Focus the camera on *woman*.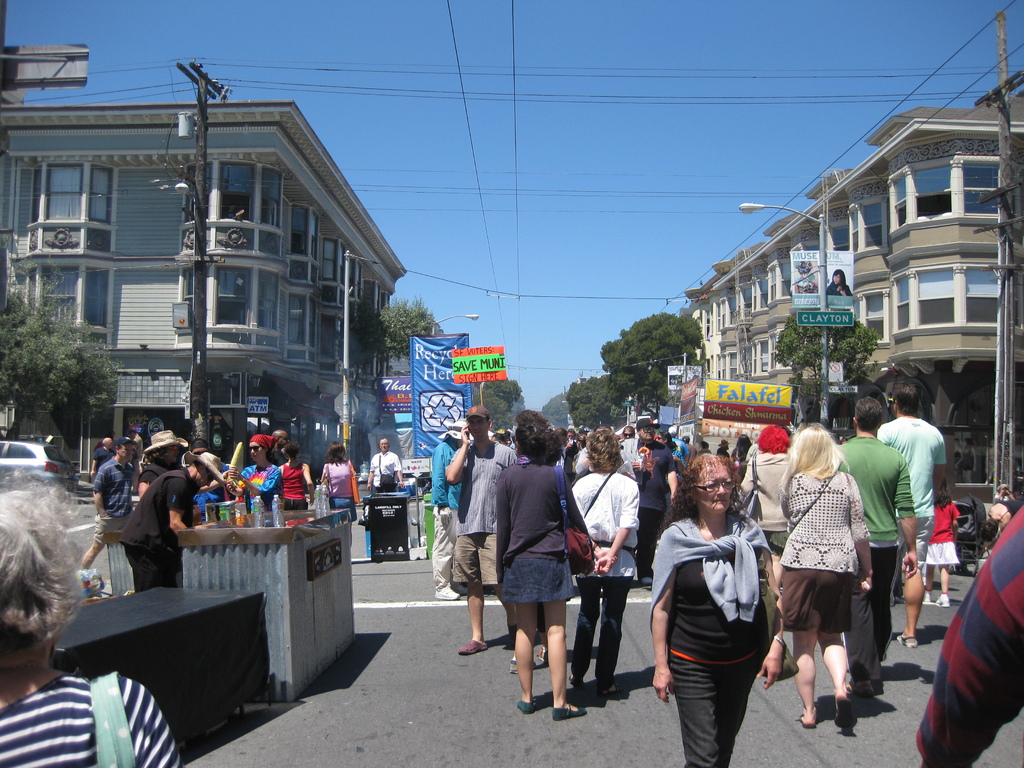
Focus region: <bbox>319, 444, 358, 534</bbox>.
